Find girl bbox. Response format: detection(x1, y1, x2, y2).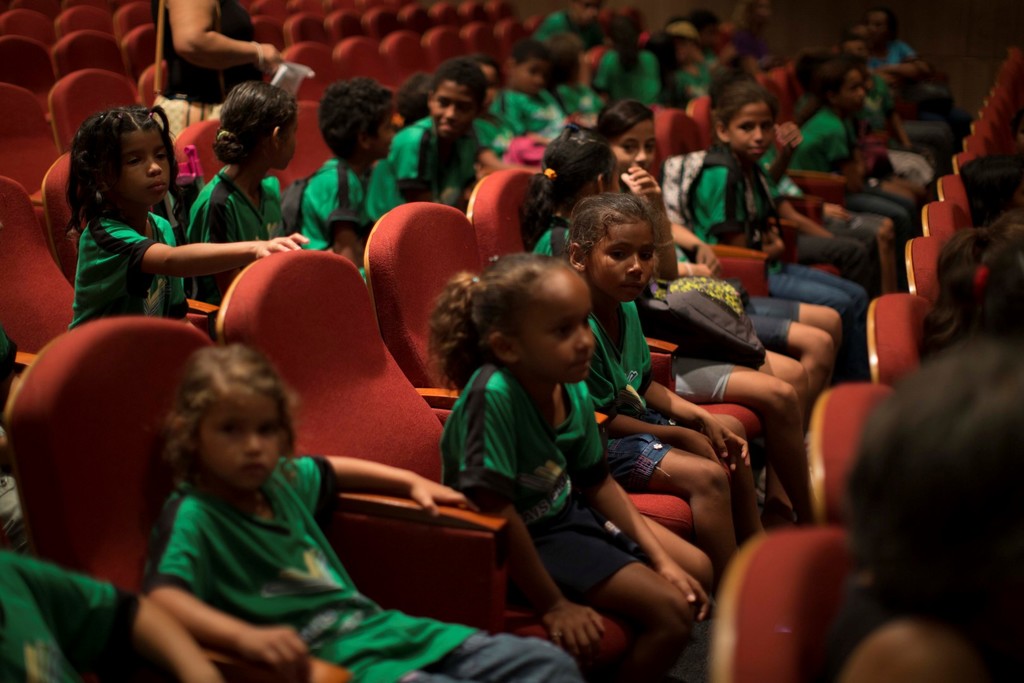
detection(186, 78, 295, 313).
